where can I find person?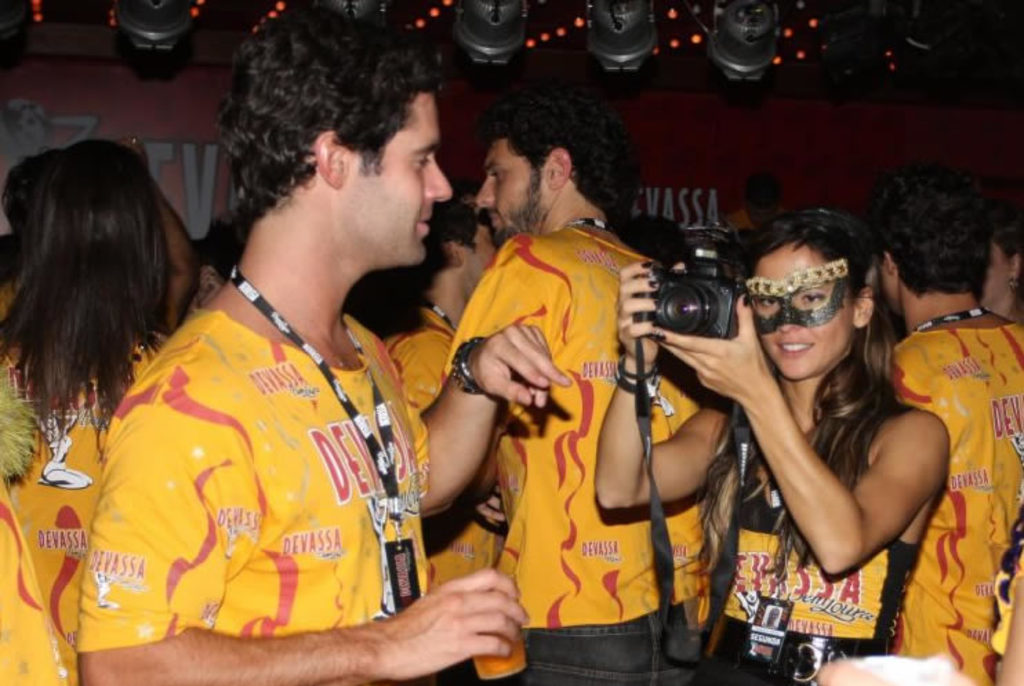
You can find it at [x1=0, y1=138, x2=199, y2=685].
